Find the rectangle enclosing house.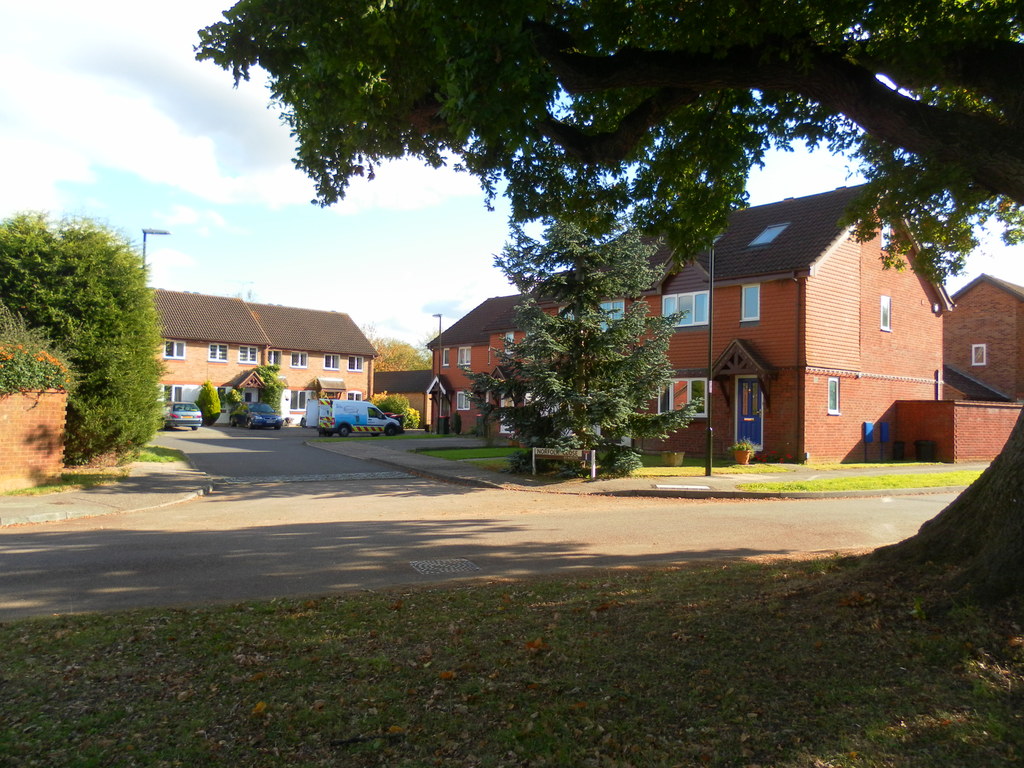
(left=941, top=270, right=1023, bottom=399).
